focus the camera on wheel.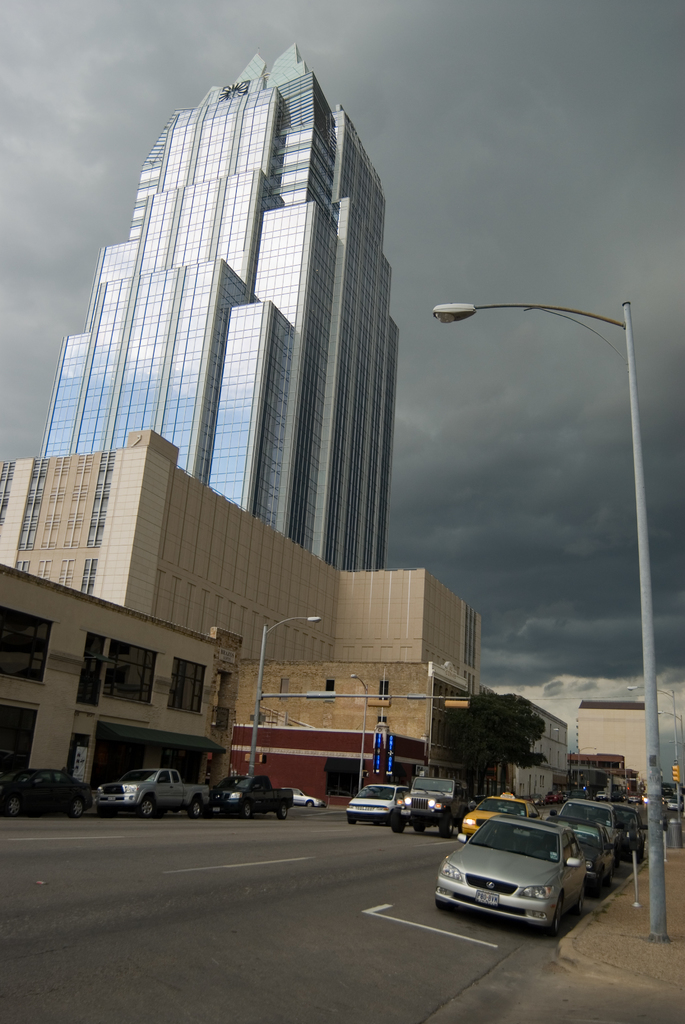
Focus region: x1=345 y1=819 x2=356 y2=824.
